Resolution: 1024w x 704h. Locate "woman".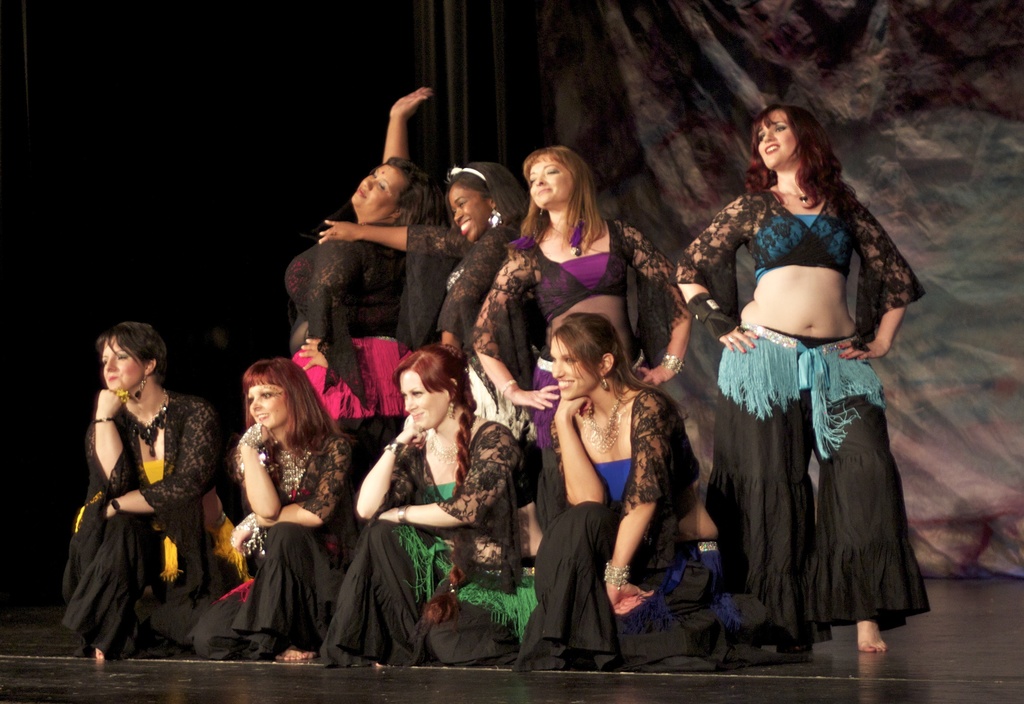
select_region(280, 79, 459, 482).
